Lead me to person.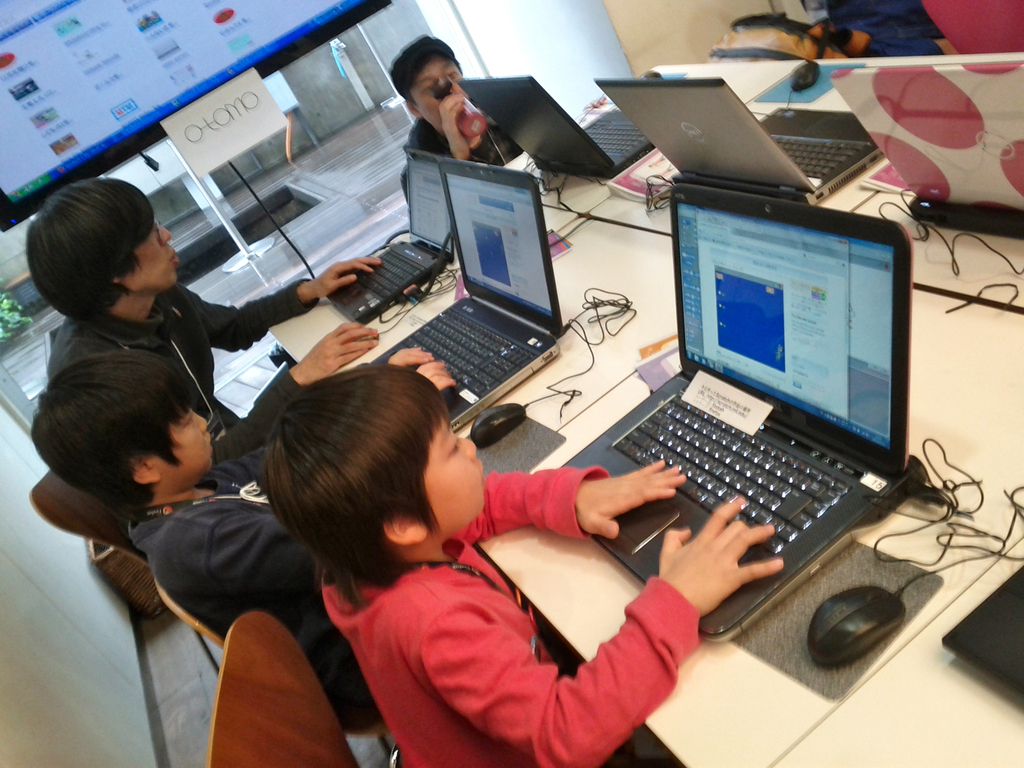
Lead to Rect(27, 346, 453, 735).
